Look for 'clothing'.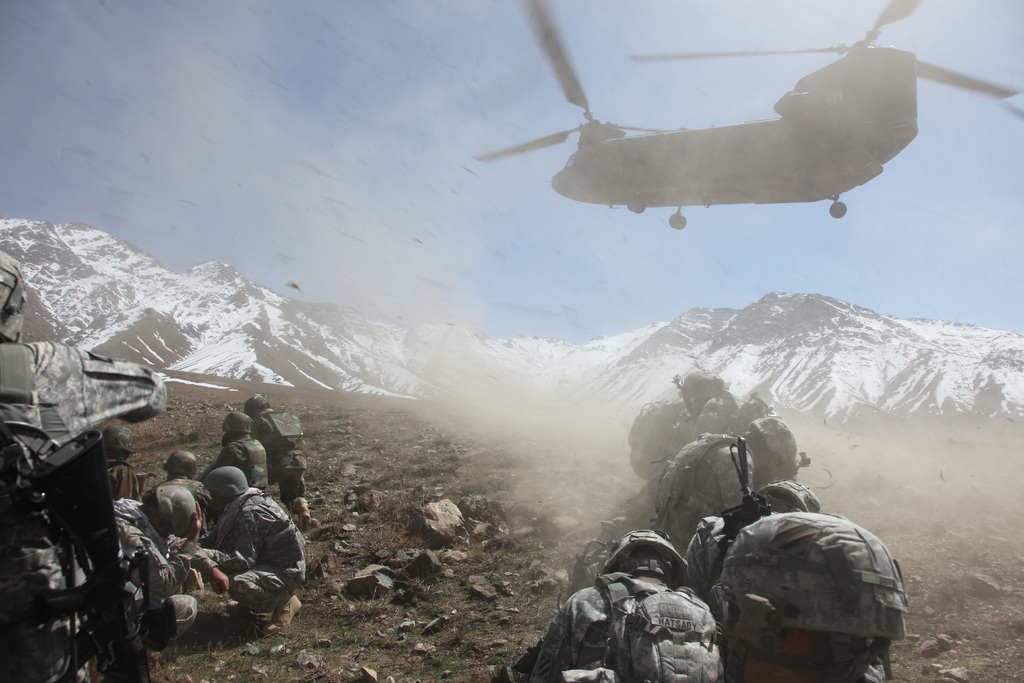
Found: [left=199, top=437, right=271, bottom=495].
